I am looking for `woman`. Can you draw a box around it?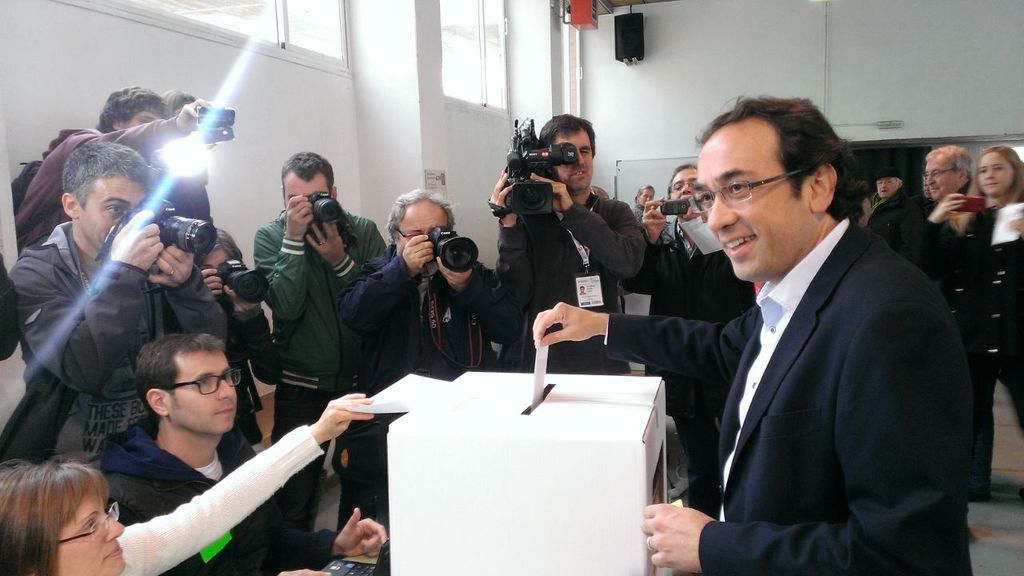
Sure, the bounding box is 631/183/654/231.
